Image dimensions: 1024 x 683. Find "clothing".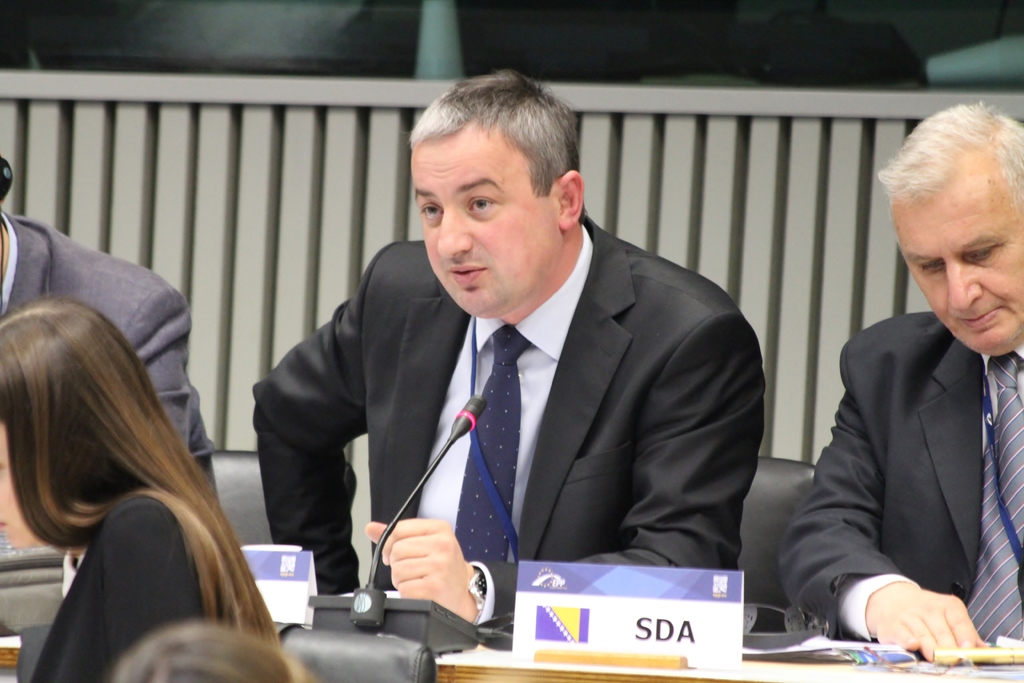
bbox(776, 306, 1023, 646).
